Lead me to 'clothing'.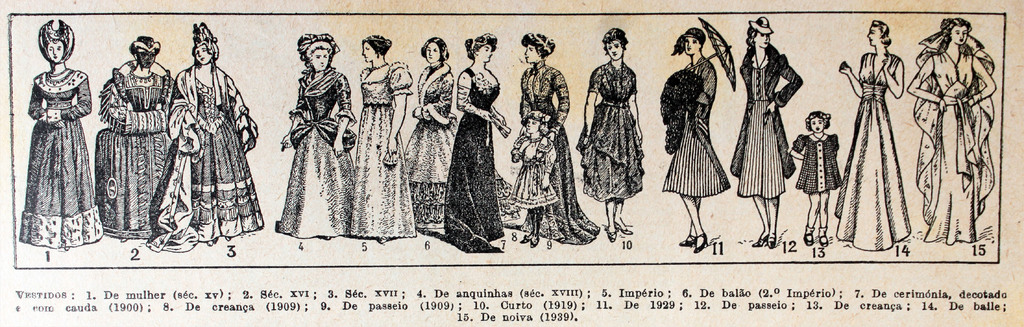
Lead to (344, 56, 429, 244).
